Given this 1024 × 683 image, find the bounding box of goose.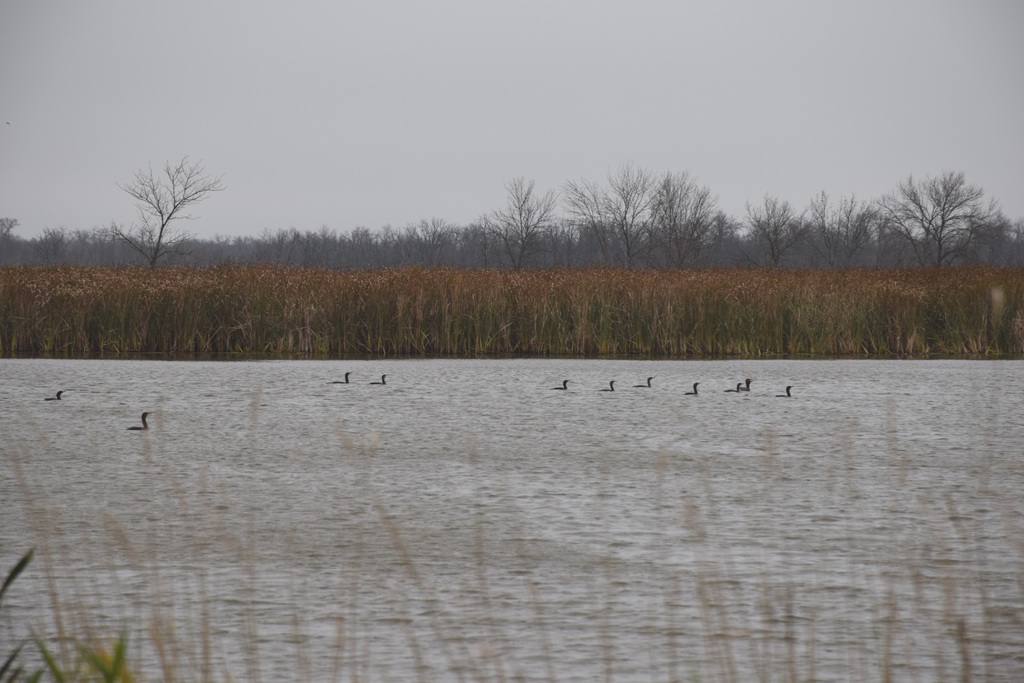
<box>597,380,616,391</box>.
